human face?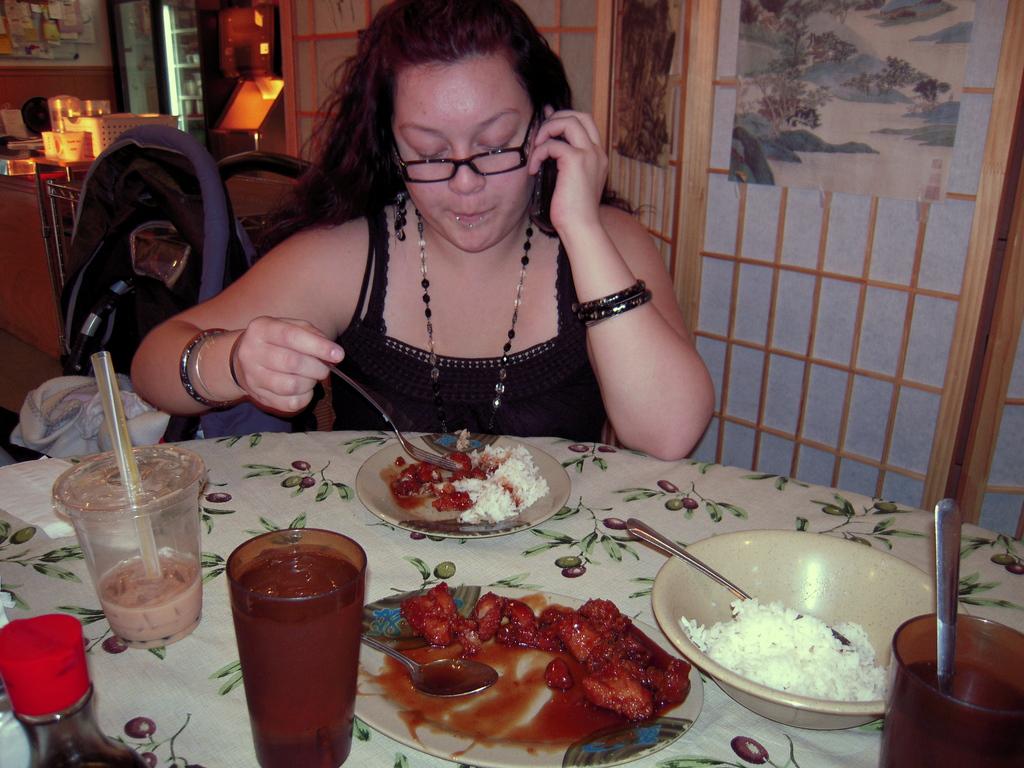
x1=394 y1=52 x2=541 y2=249
